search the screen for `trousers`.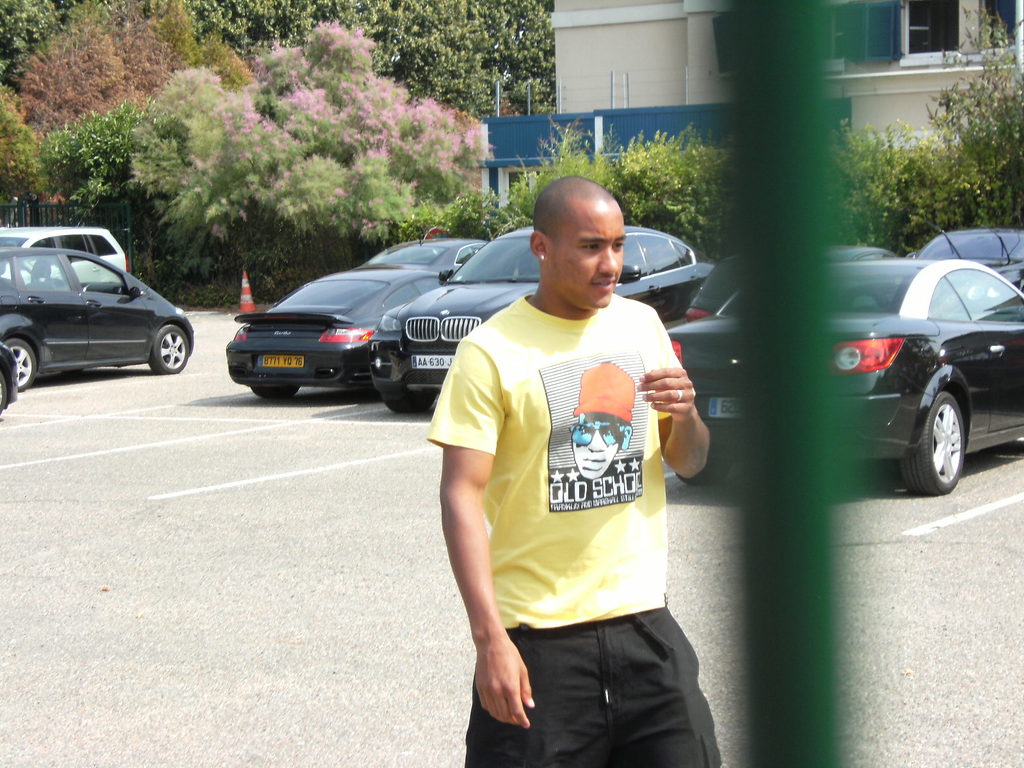
Found at 495:596:718:747.
